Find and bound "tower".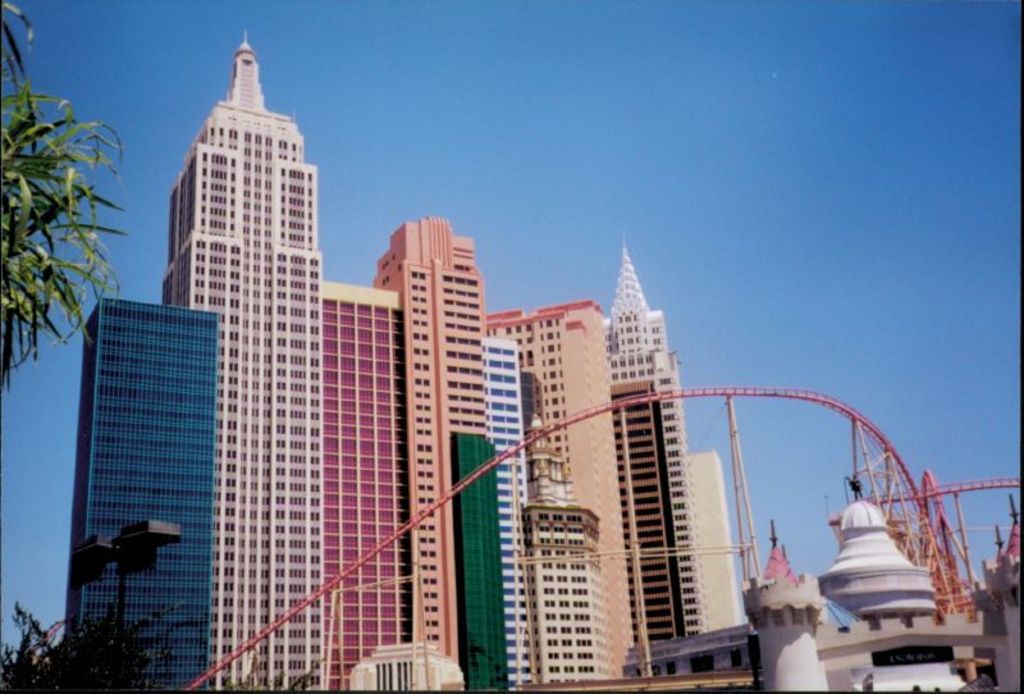
Bound: {"x1": 486, "y1": 328, "x2": 527, "y2": 681}.
